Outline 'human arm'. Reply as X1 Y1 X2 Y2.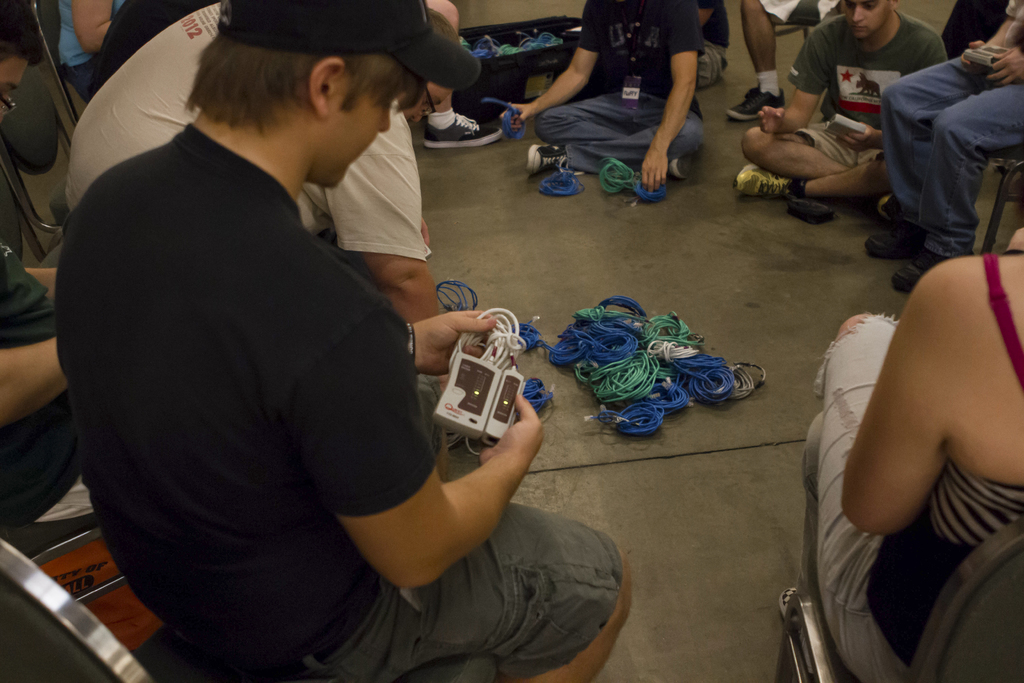
637 0 703 195.
